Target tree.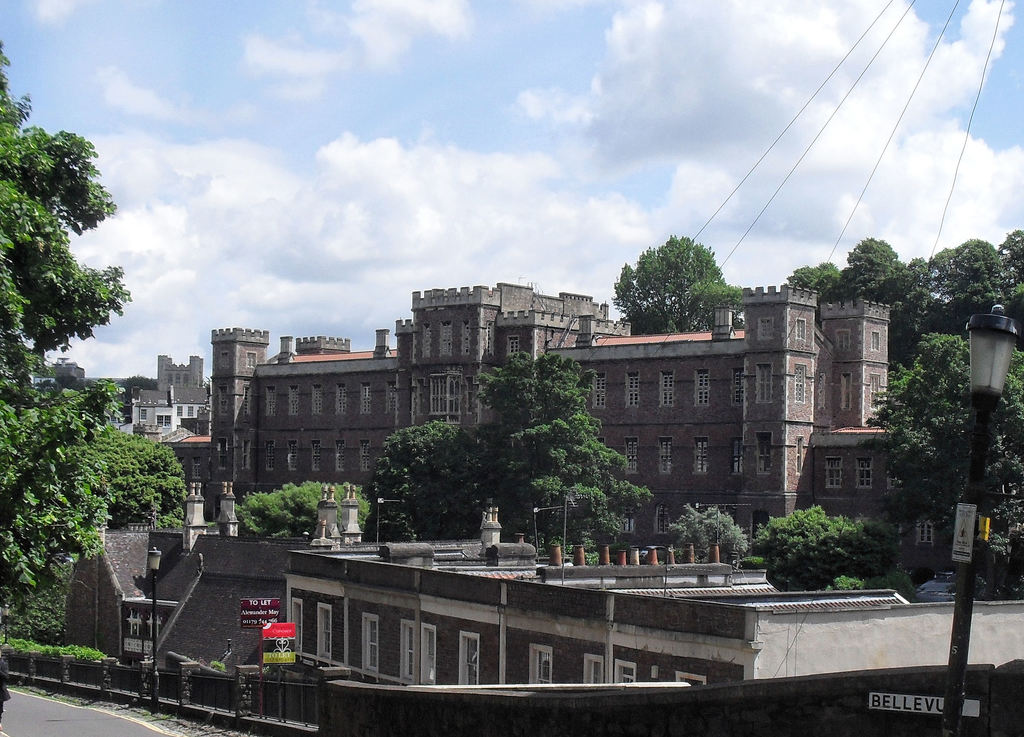
Target region: <bbox>894, 234, 1023, 384</bbox>.
